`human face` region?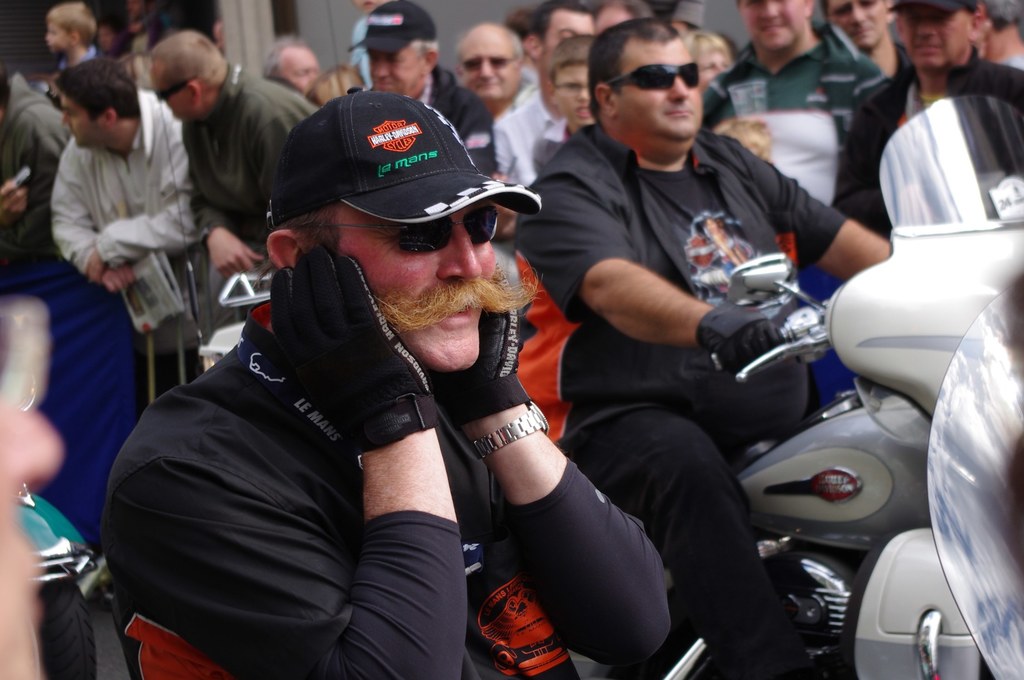
locate(896, 3, 979, 61)
